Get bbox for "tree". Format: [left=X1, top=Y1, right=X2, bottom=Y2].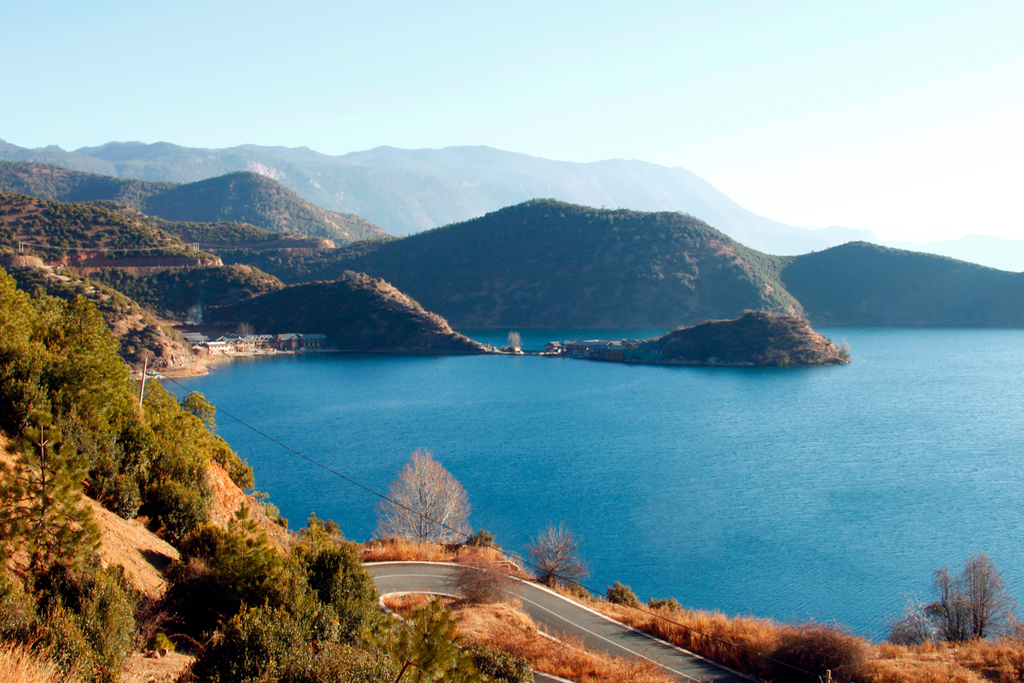
[left=650, top=596, right=685, bottom=610].
